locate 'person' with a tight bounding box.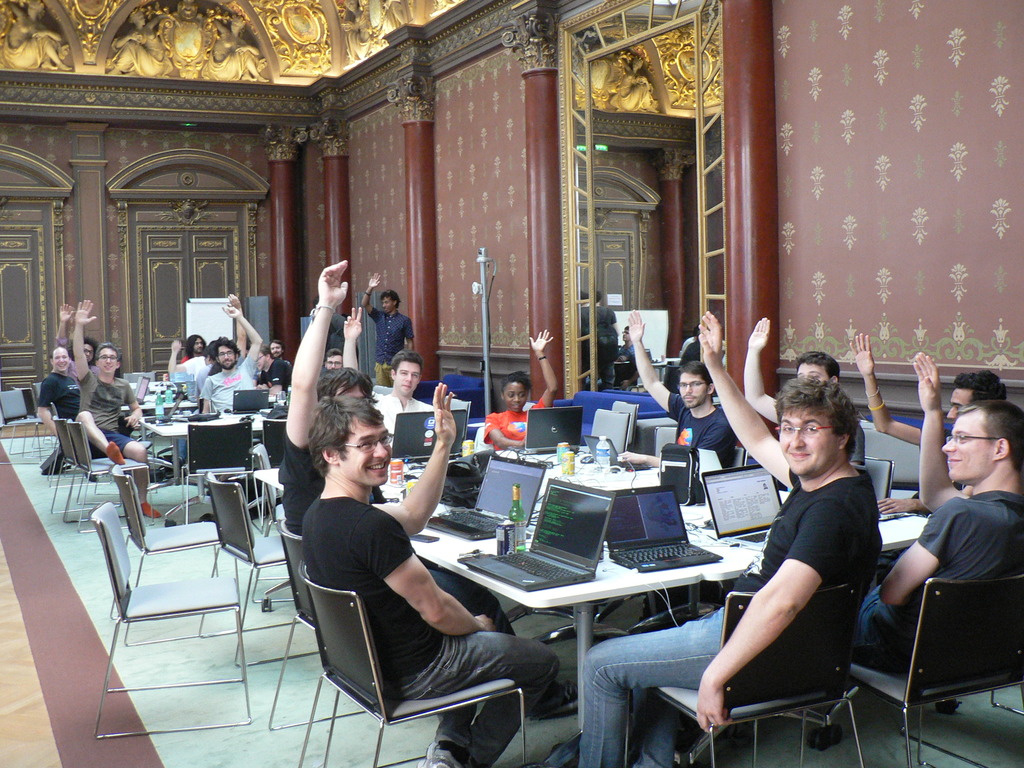
bbox(269, 338, 285, 359).
